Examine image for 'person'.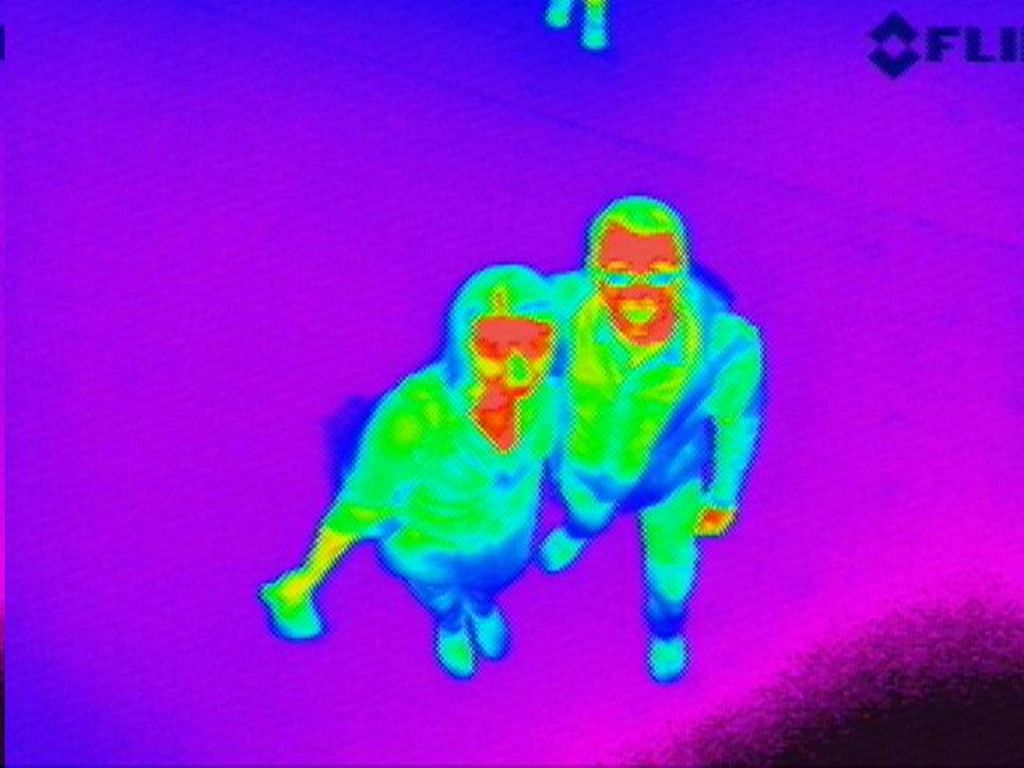
Examination result: (541,197,766,680).
